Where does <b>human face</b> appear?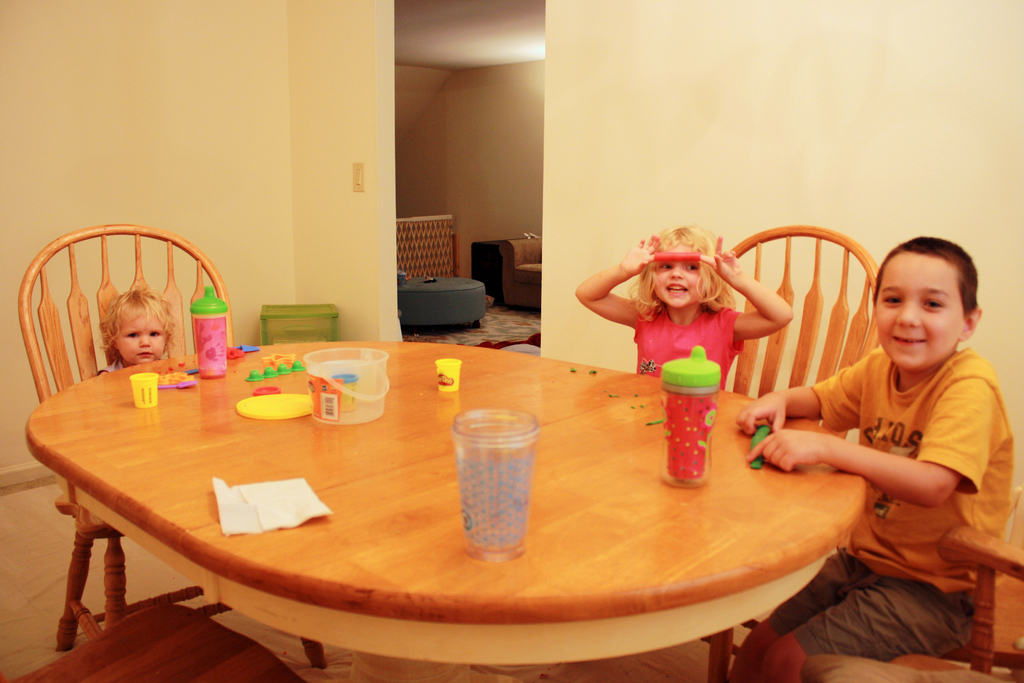
Appears at locate(116, 317, 168, 365).
